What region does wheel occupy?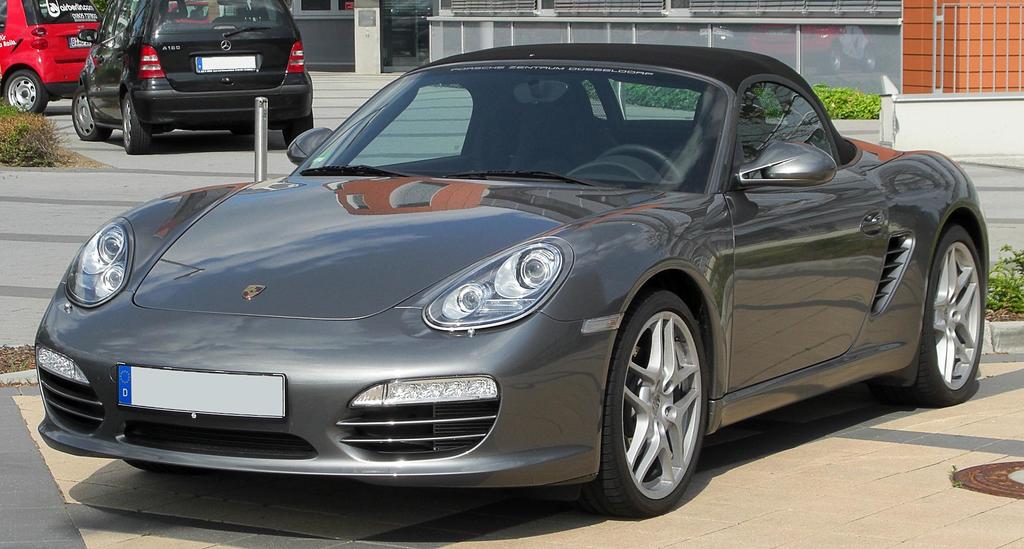
rect(70, 94, 111, 145).
